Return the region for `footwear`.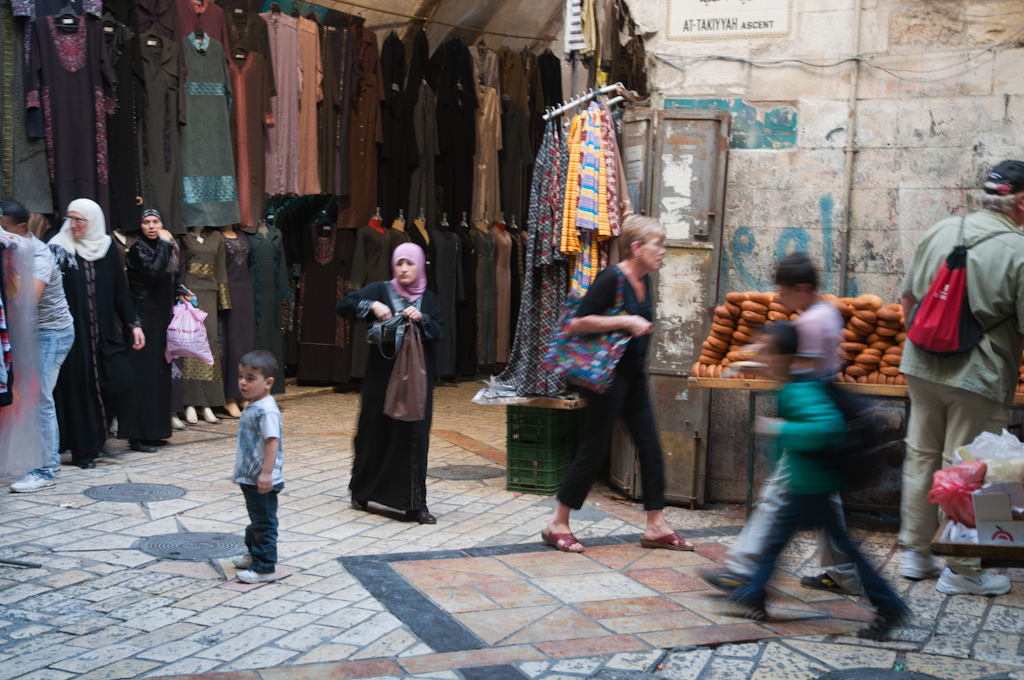
(860,606,915,638).
